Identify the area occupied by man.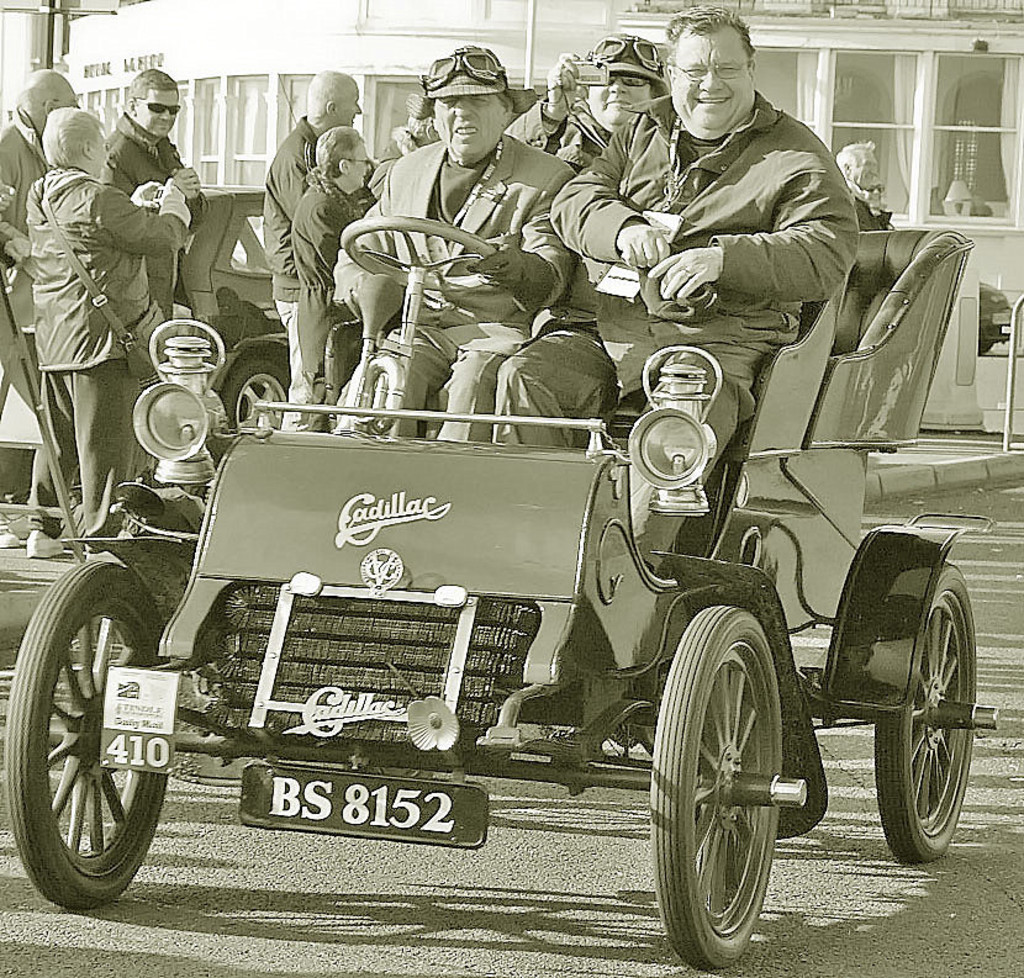
Area: box=[0, 68, 83, 545].
